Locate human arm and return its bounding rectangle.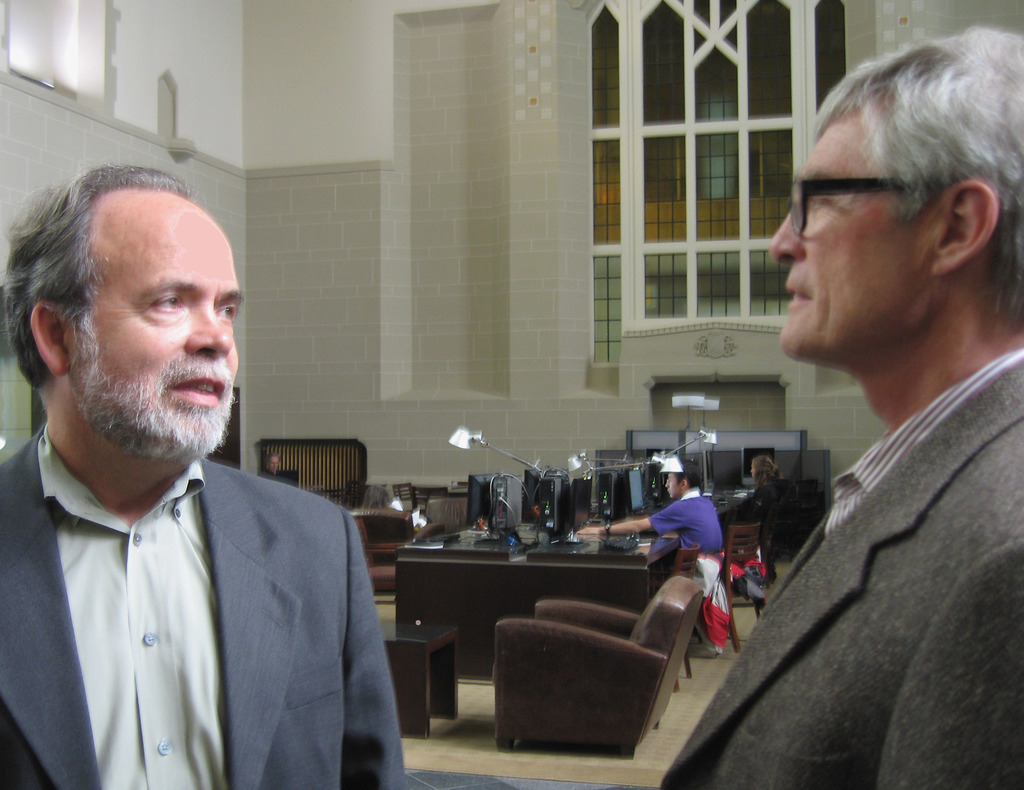
detection(340, 503, 408, 789).
